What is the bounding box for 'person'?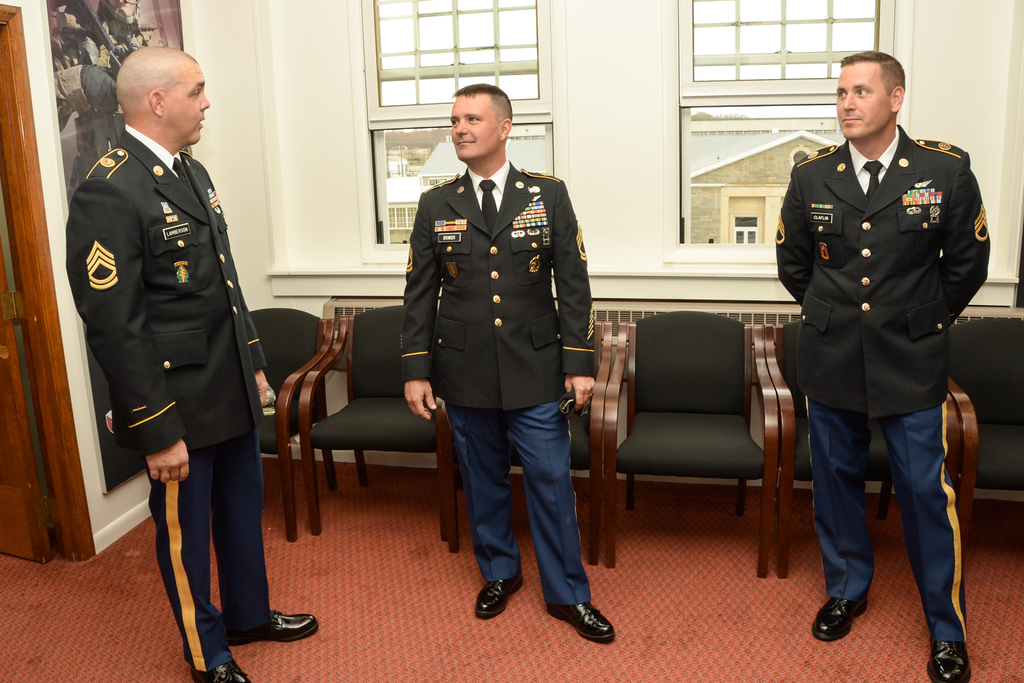
[770,50,991,682].
